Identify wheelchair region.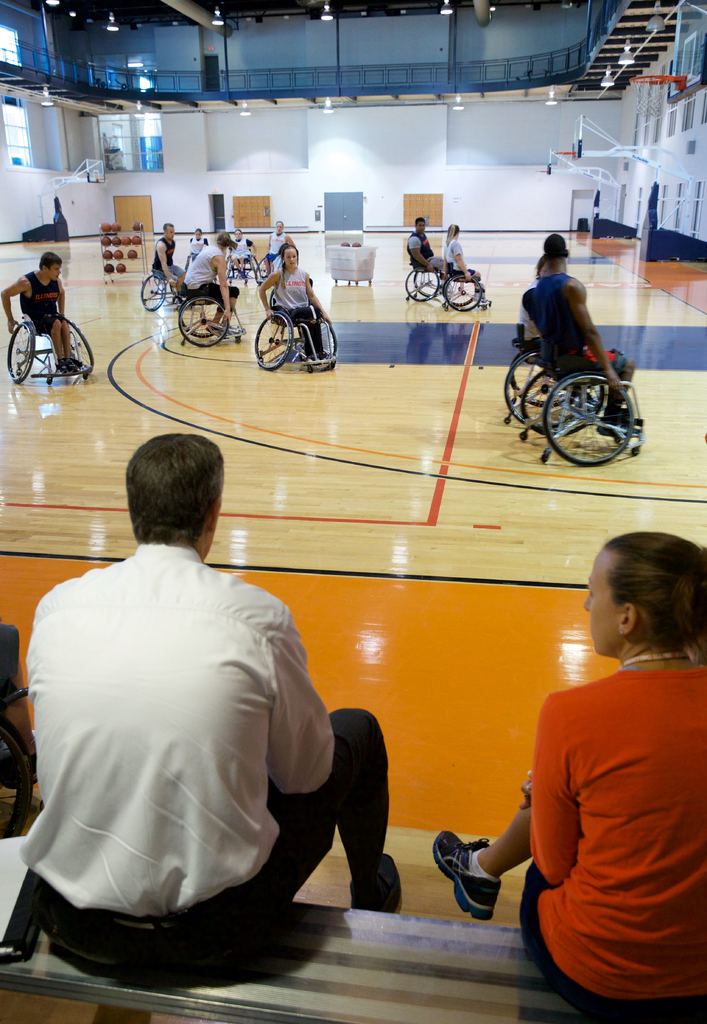
Region: x1=445 y1=271 x2=494 y2=307.
